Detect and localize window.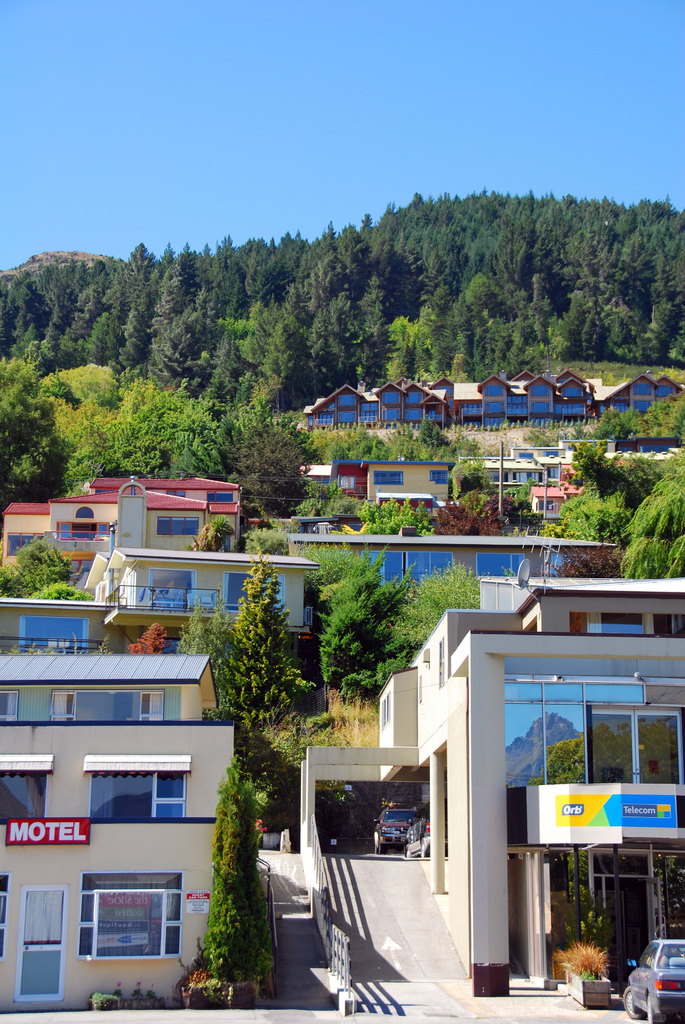
Localized at bbox=(154, 515, 196, 536).
